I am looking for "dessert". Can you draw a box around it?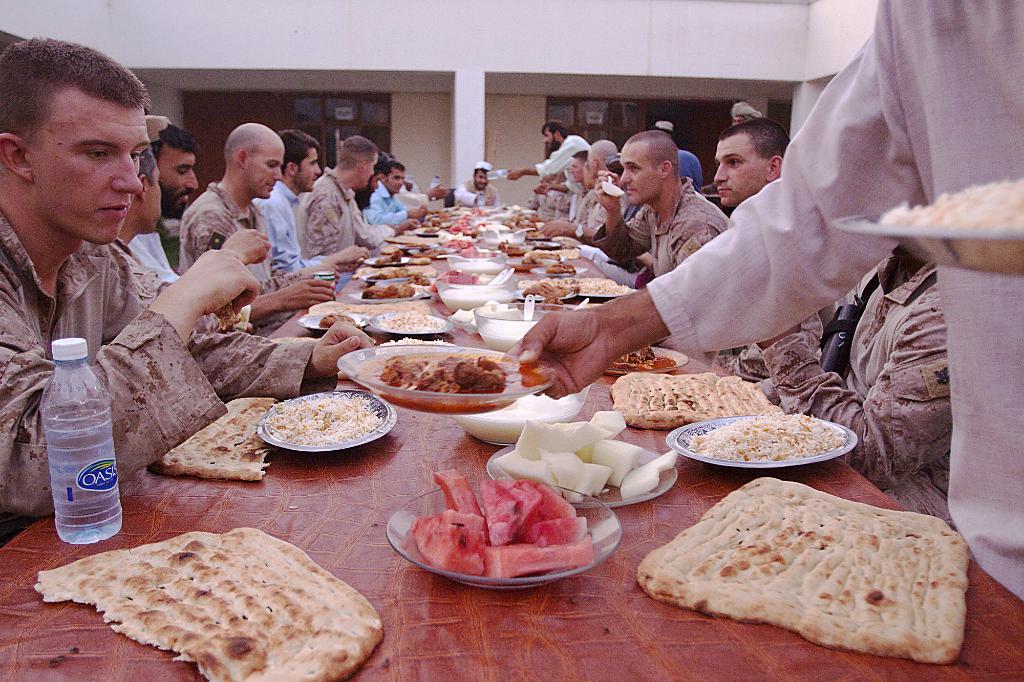
Sure, the bounding box is locate(156, 397, 275, 481).
